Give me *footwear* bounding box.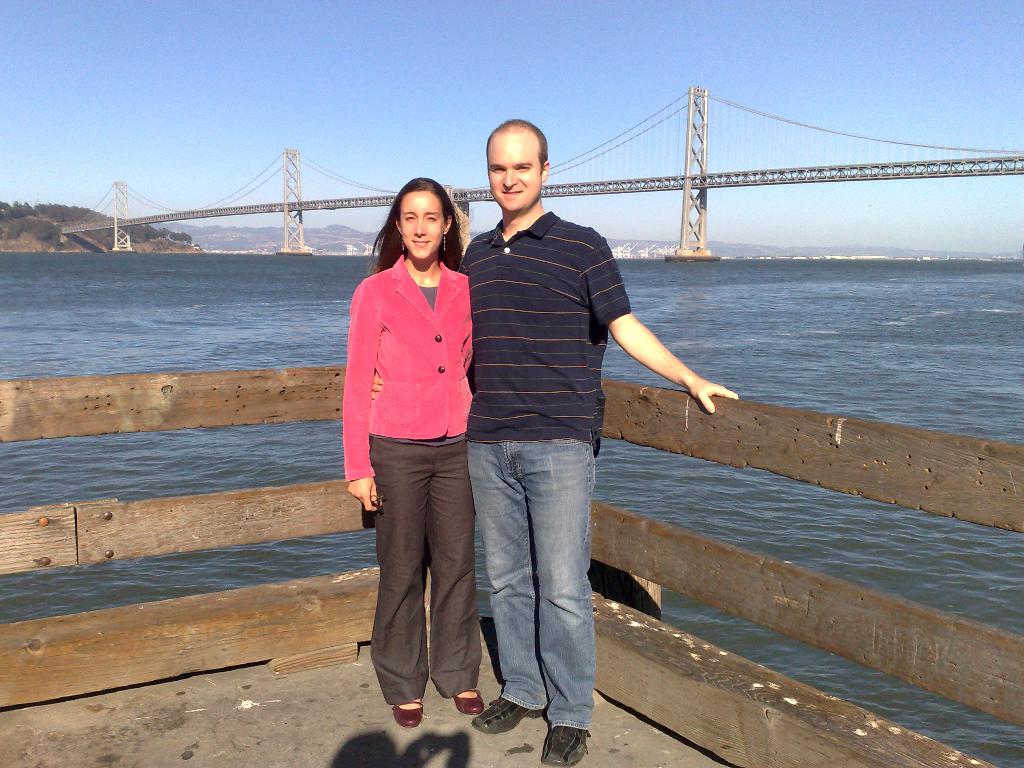
<box>388,696,426,728</box>.
